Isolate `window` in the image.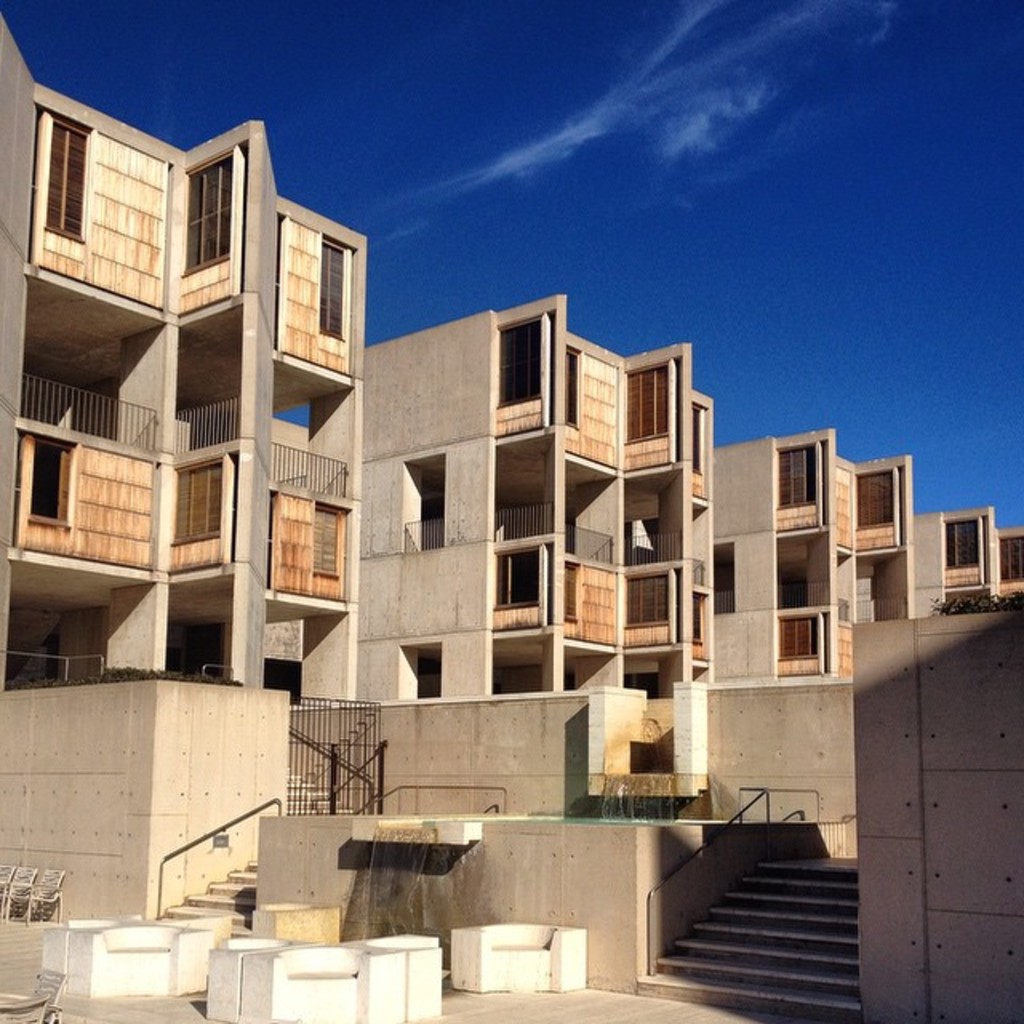
Isolated region: region(325, 246, 352, 344).
